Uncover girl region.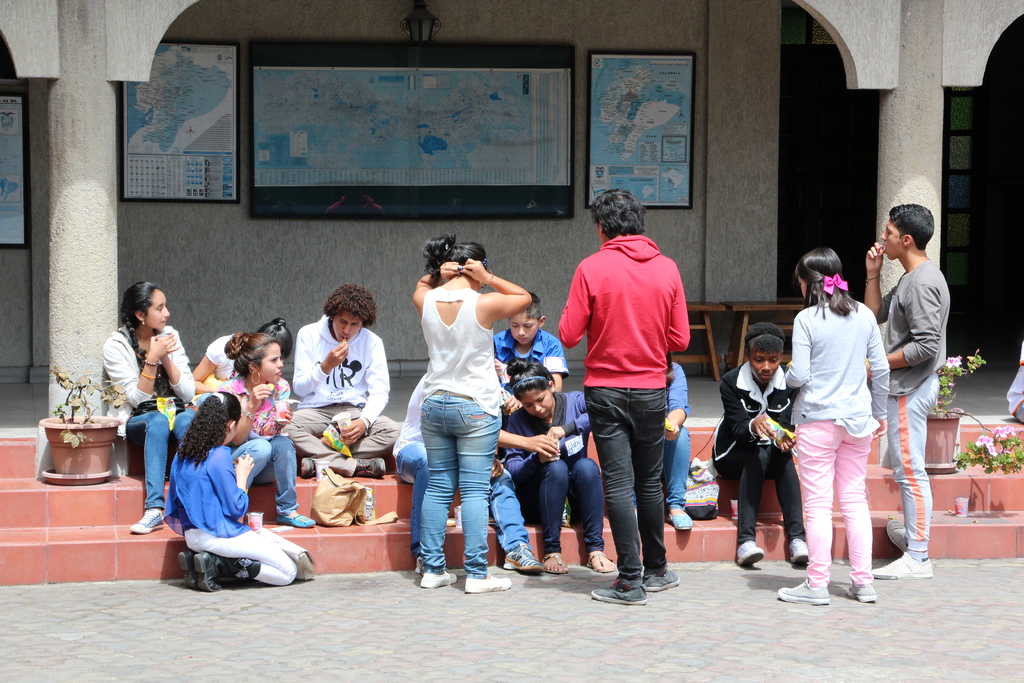
Uncovered: 210,328,319,530.
